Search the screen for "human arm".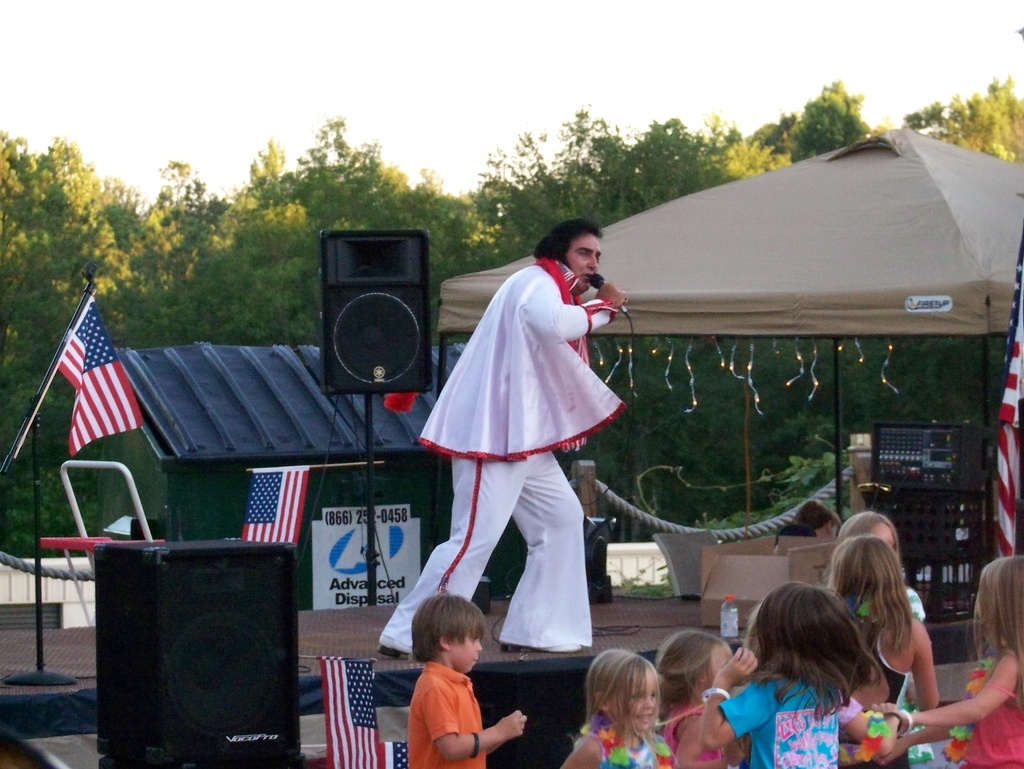
Found at bbox=(835, 694, 907, 757).
